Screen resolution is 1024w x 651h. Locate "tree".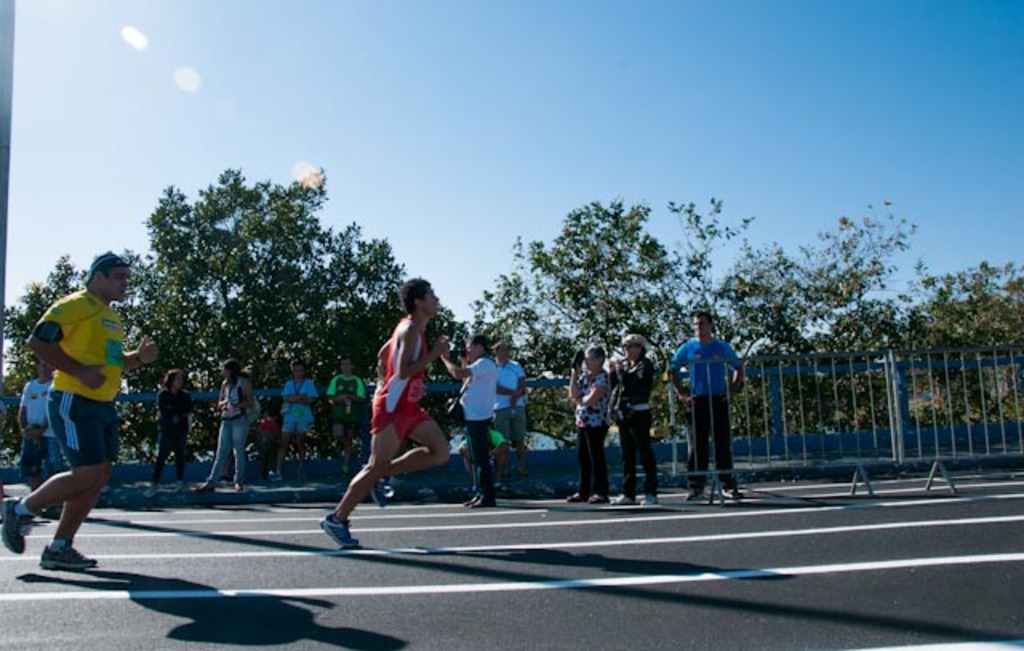
514/200/672/366.
